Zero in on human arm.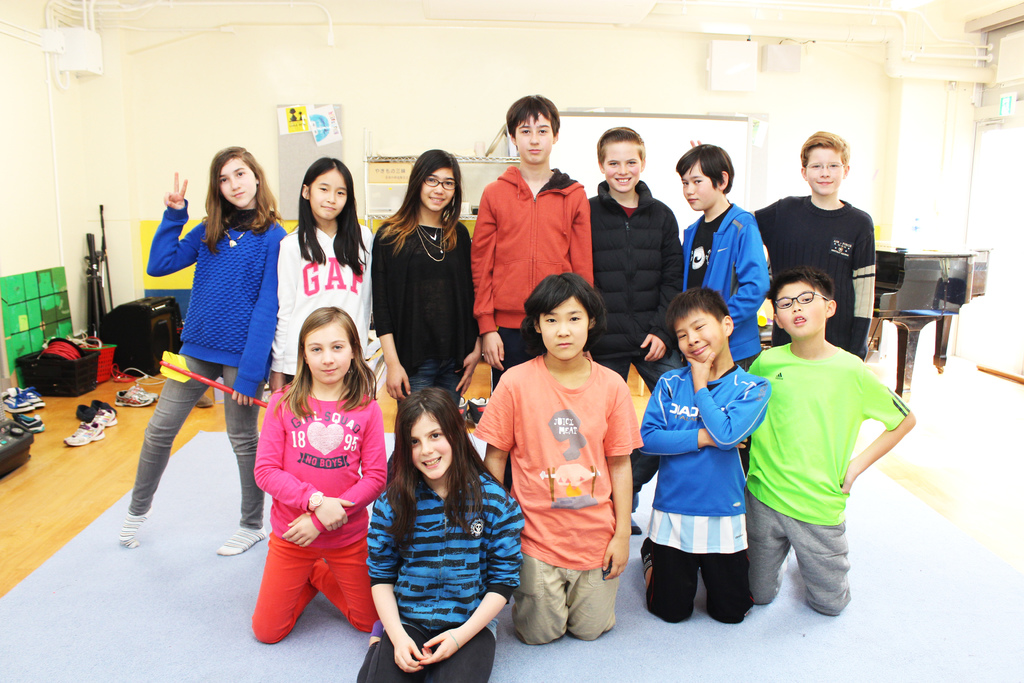
Zeroed in: rect(262, 235, 299, 396).
